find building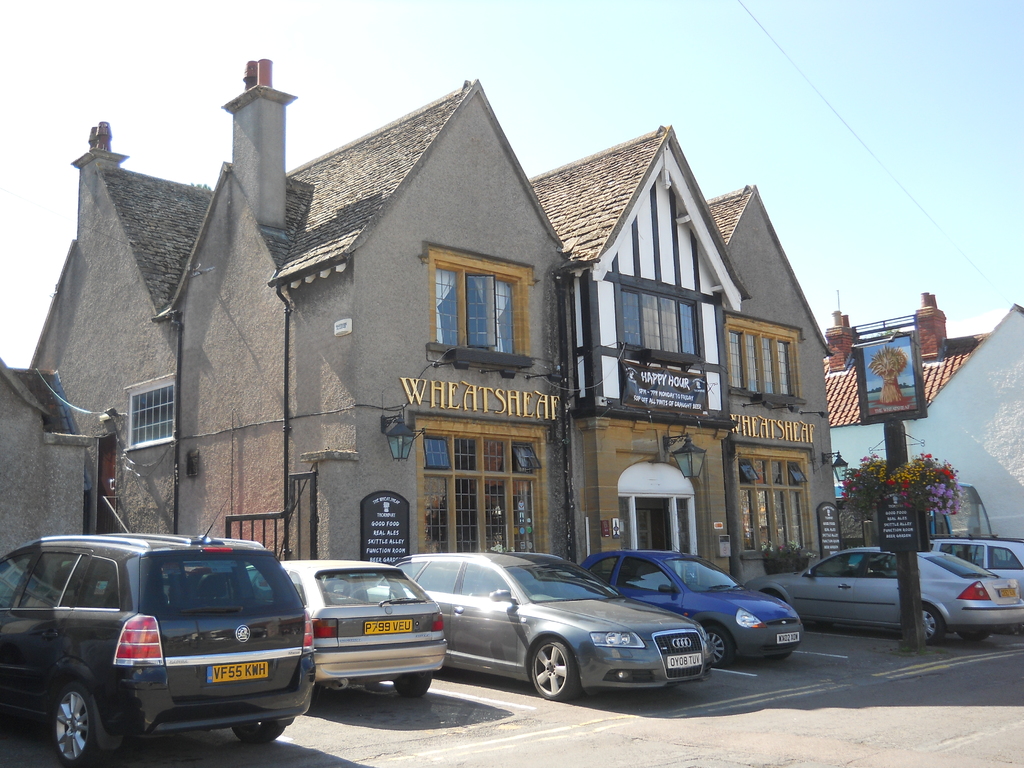
20/69/834/585
